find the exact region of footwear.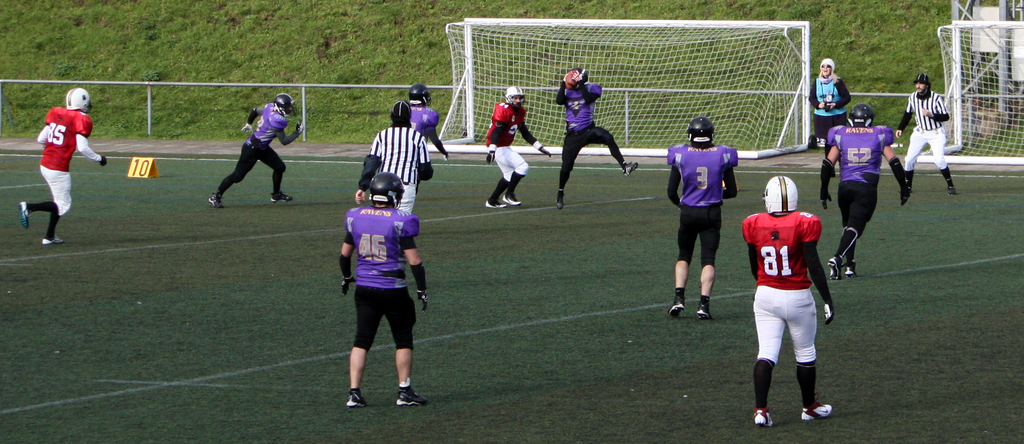
Exact region: {"left": 556, "top": 189, "right": 566, "bottom": 209}.
